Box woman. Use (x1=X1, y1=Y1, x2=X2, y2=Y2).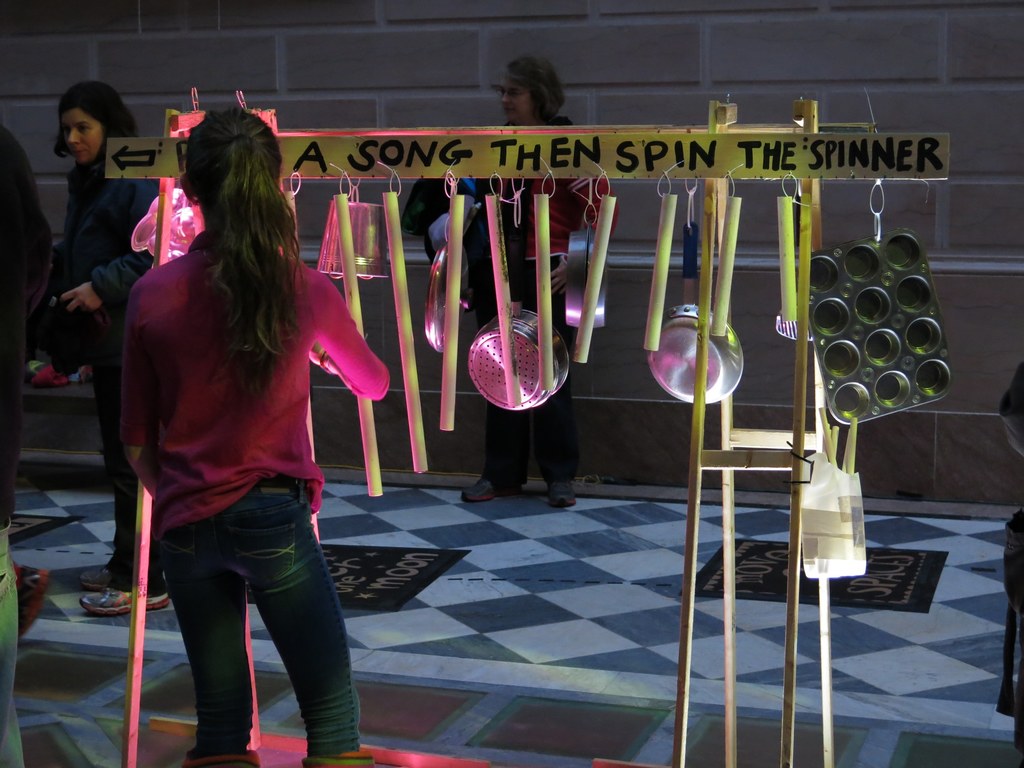
(x1=119, y1=106, x2=388, y2=767).
